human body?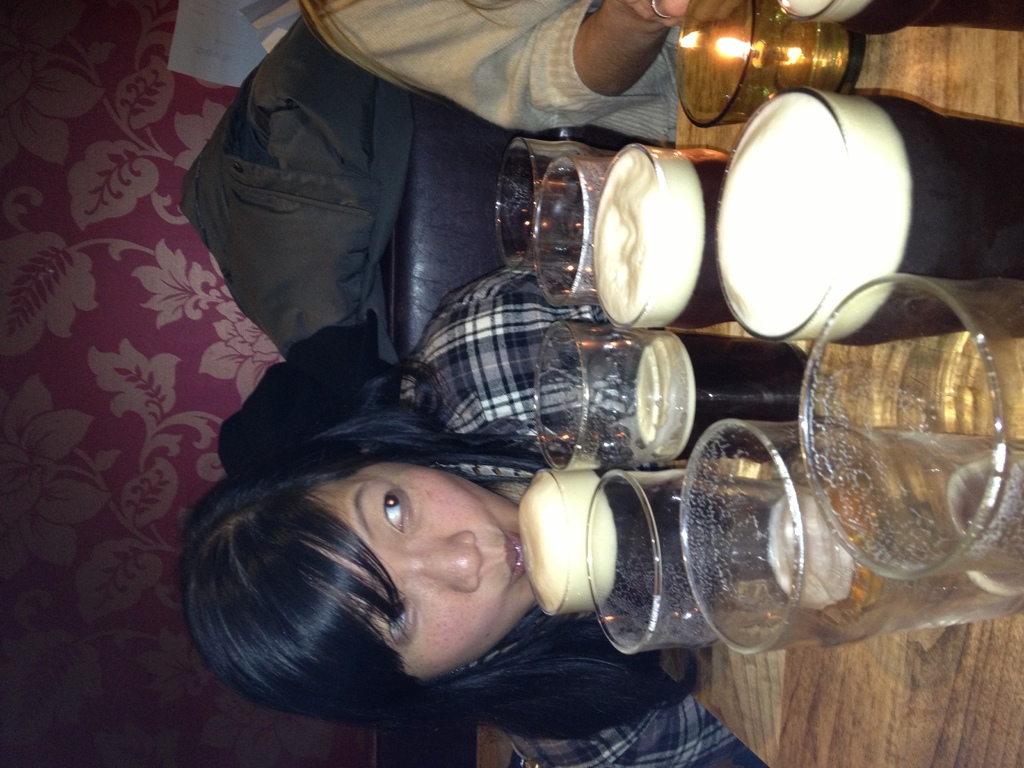
region(179, 262, 771, 767)
